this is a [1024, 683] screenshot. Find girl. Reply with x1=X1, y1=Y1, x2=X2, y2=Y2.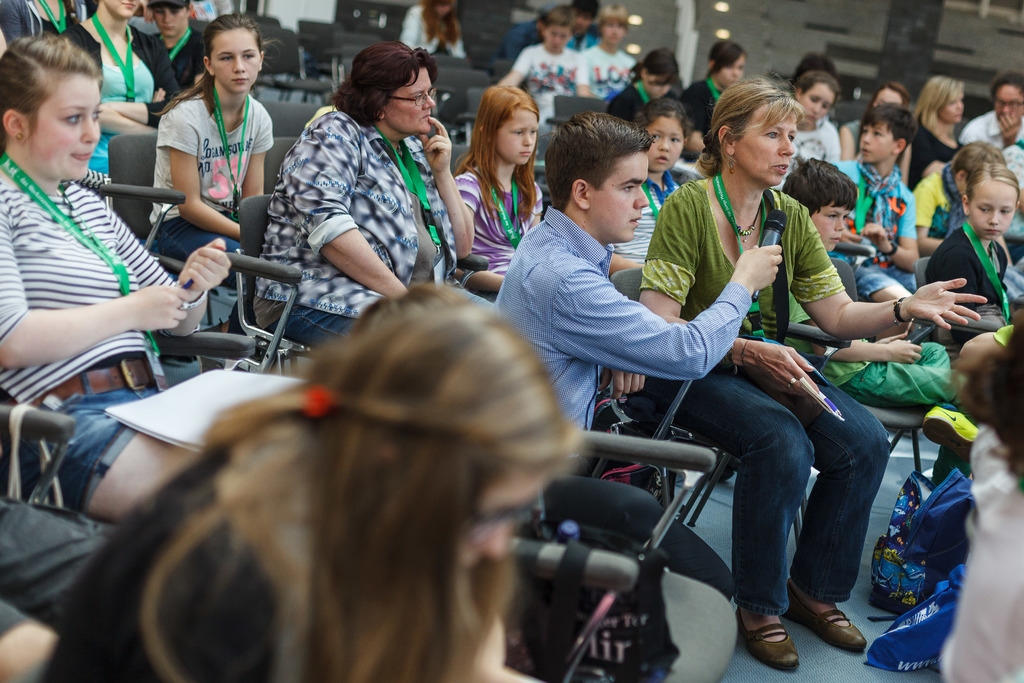
x1=22, y1=271, x2=585, y2=682.
